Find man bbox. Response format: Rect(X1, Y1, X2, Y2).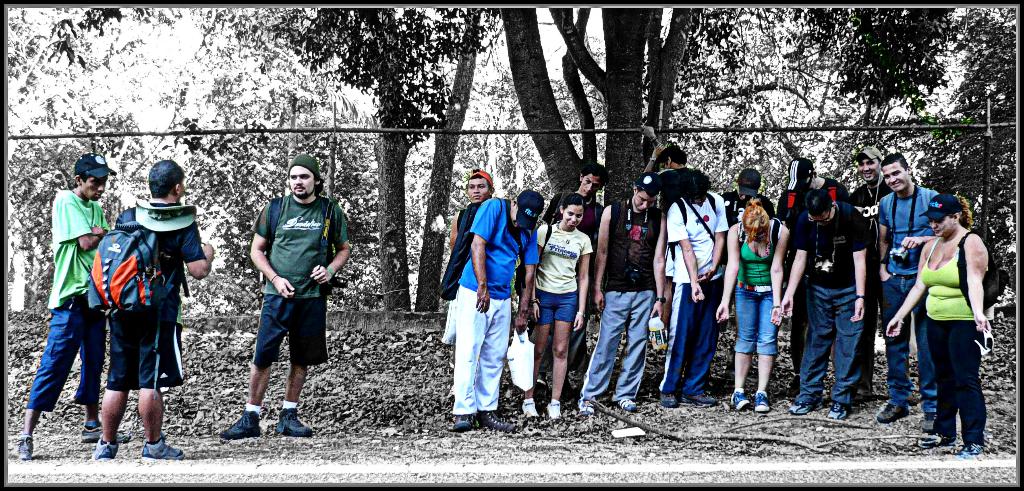
Rect(7, 152, 136, 465).
